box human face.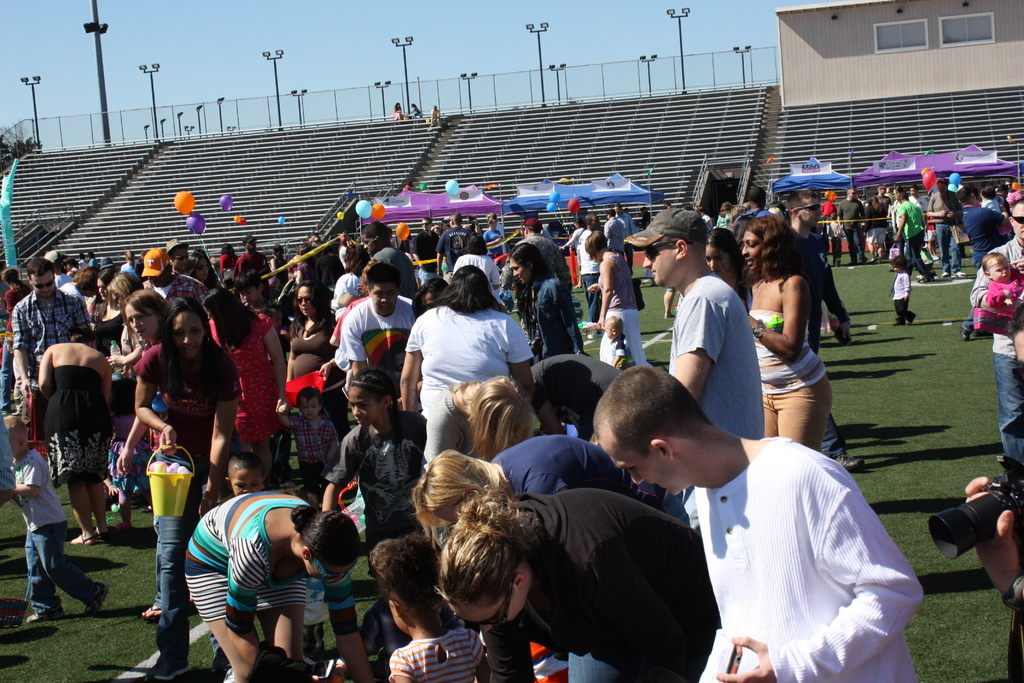
bbox=[511, 257, 532, 286].
